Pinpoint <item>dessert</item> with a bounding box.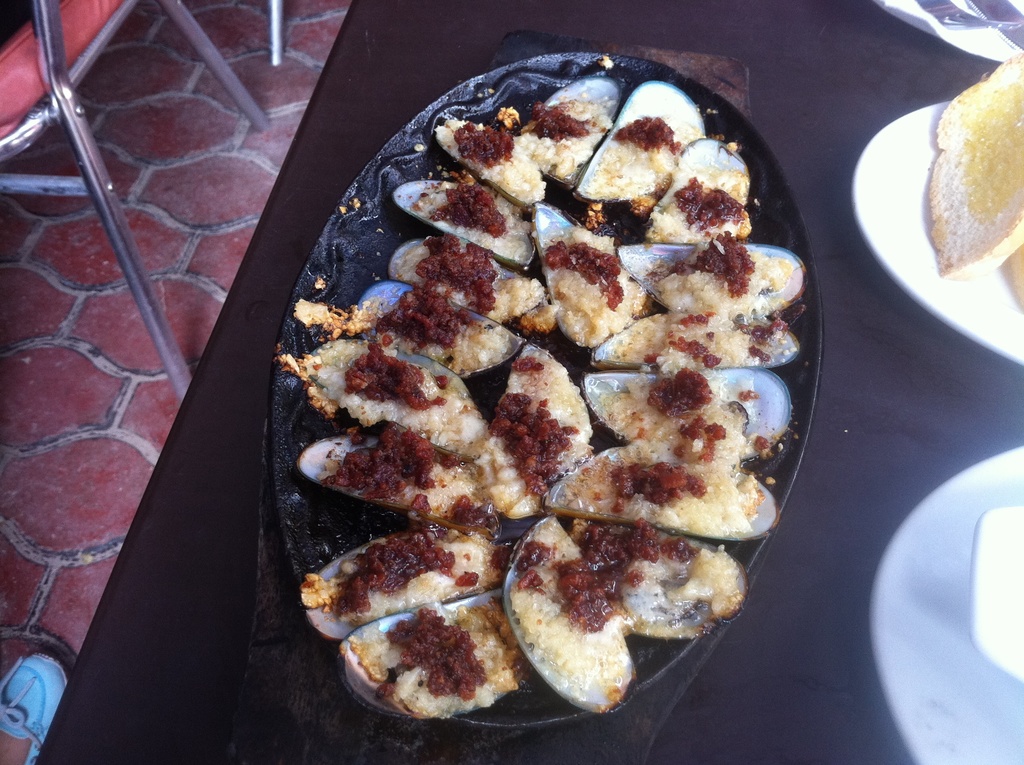
[left=488, top=346, right=590, bottom=520].
